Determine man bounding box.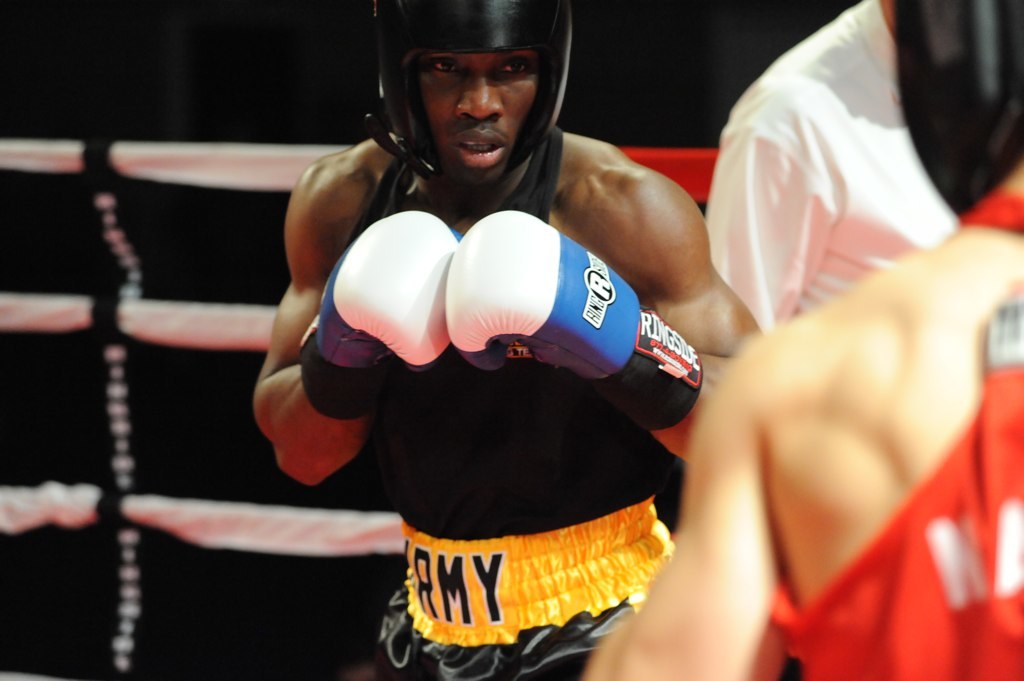
Determined: (704,0,959,334).
